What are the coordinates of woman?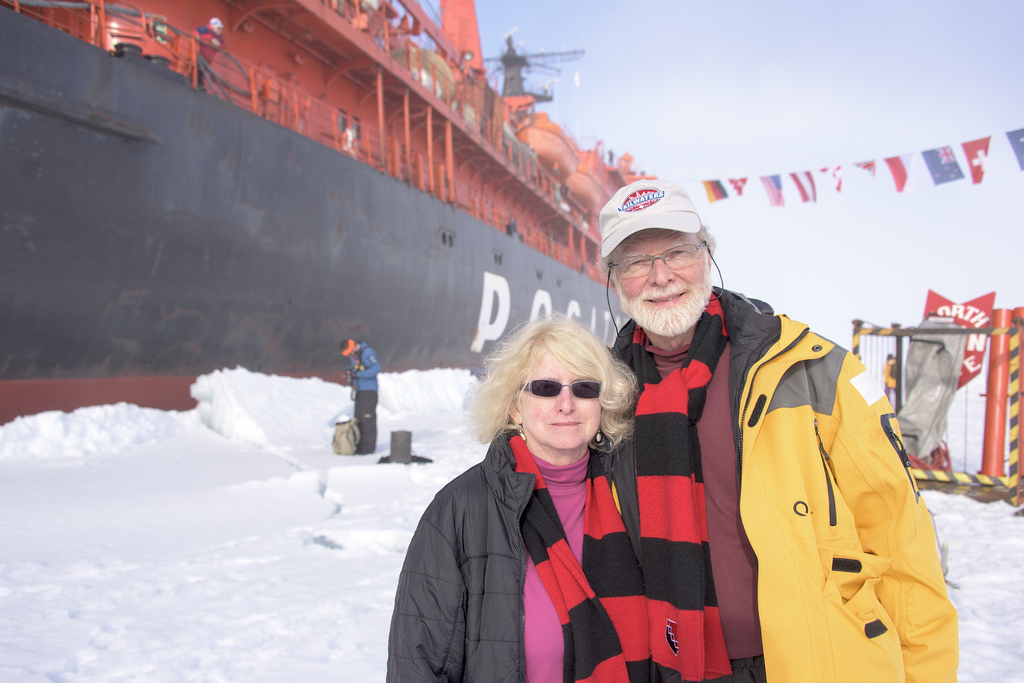
x1=381, y1=316, x2=648, y2=682.
